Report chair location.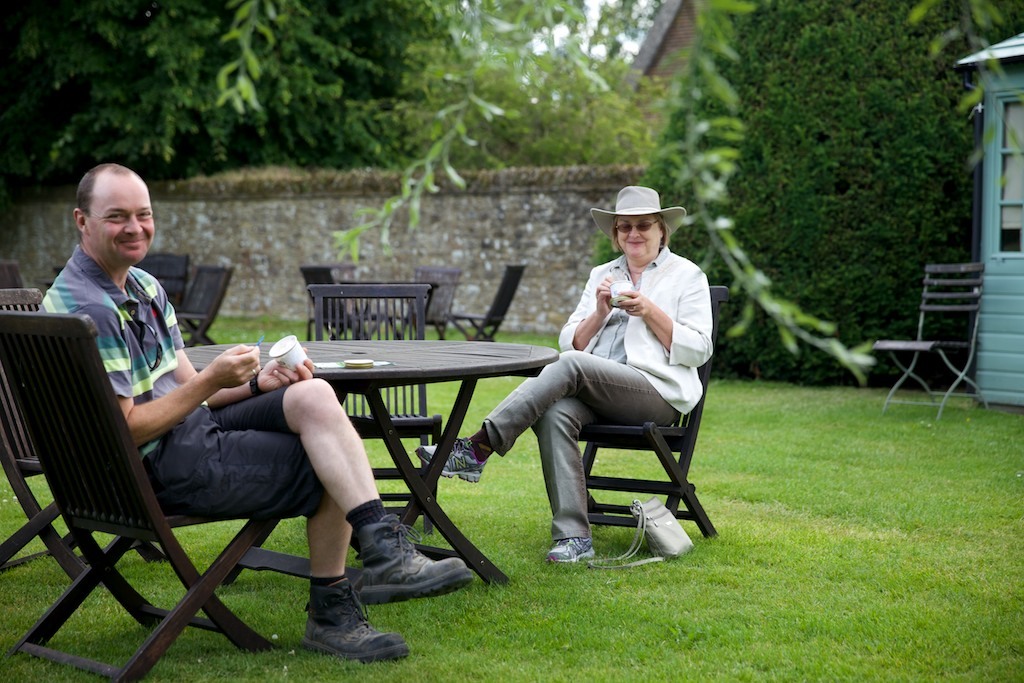
Report: 295 257 366 346.
